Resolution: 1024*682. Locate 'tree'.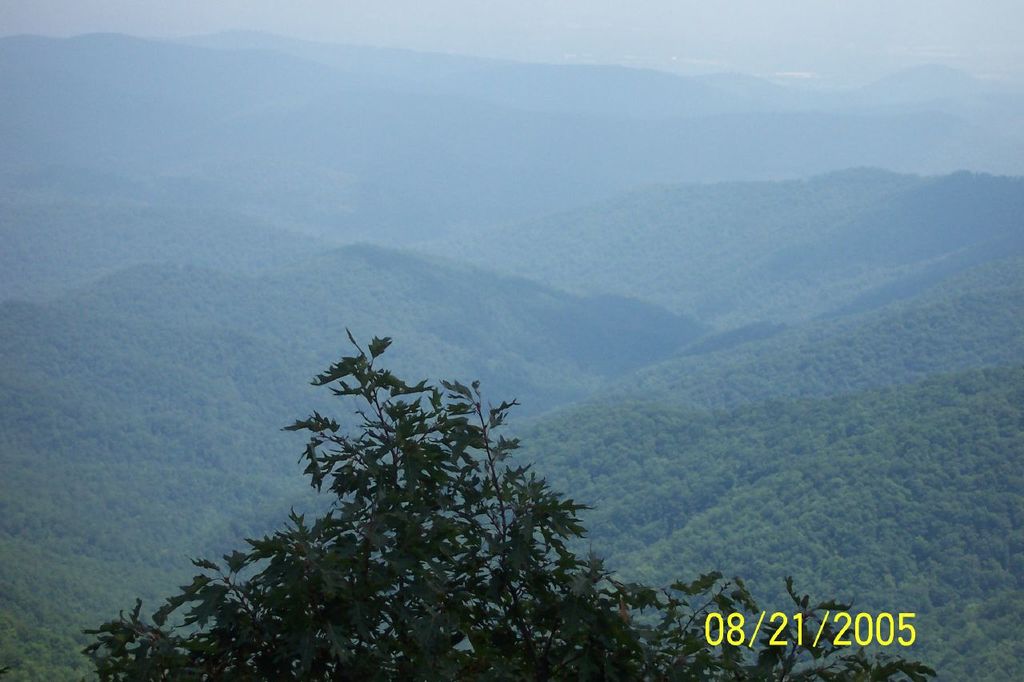
BBox(72, 319, 935, 681).
